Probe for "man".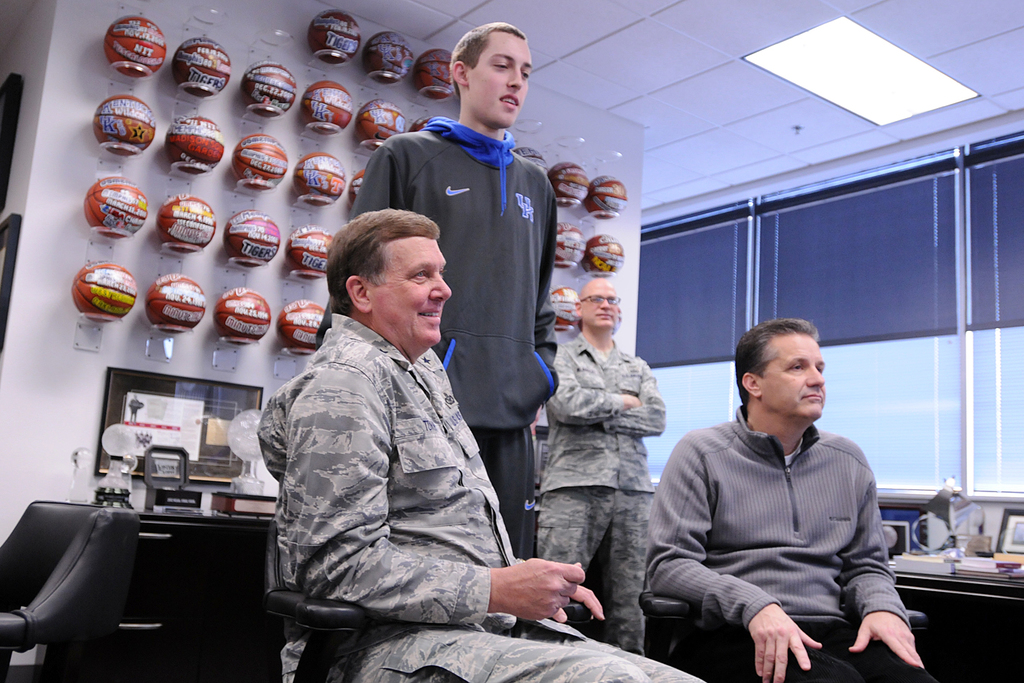
Probe result: l=648, t=312, r=918, b=665.
